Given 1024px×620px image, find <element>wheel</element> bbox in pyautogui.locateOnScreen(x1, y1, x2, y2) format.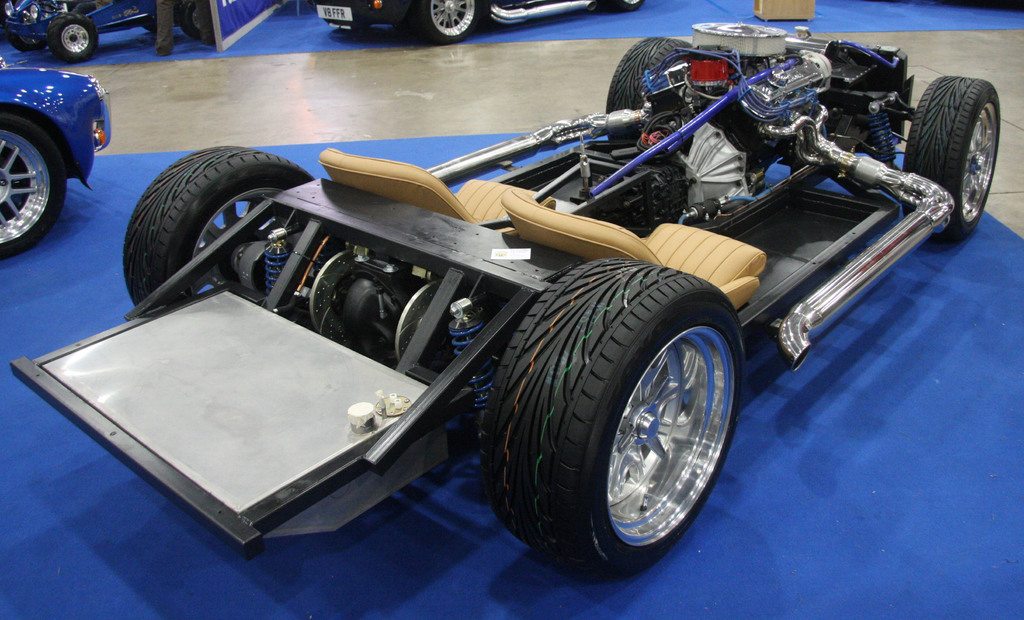
pyautogui.locateOnScreen(522, 259, 744, 573).
